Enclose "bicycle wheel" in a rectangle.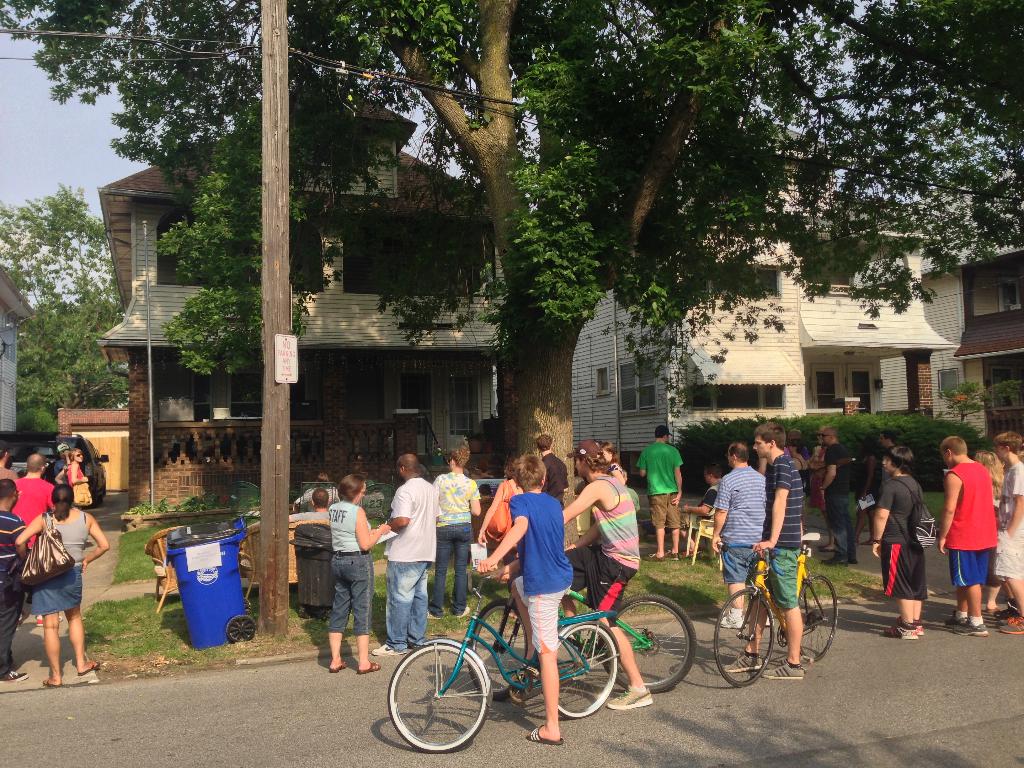
[457, 605, 544, 726].
